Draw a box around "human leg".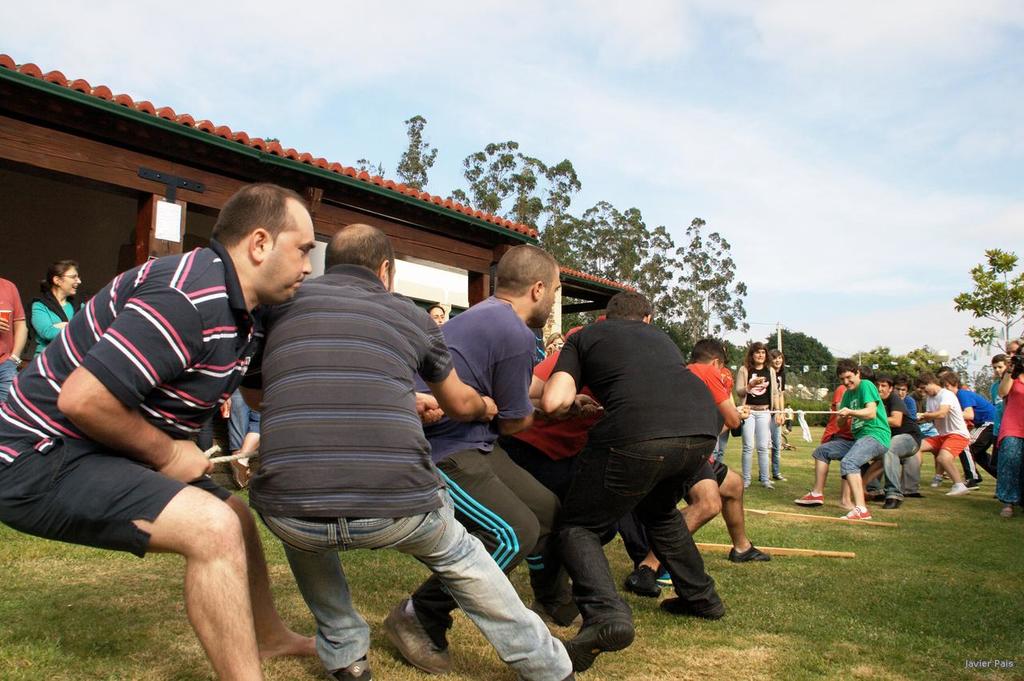
locate(994, 447, 1021, 516).
